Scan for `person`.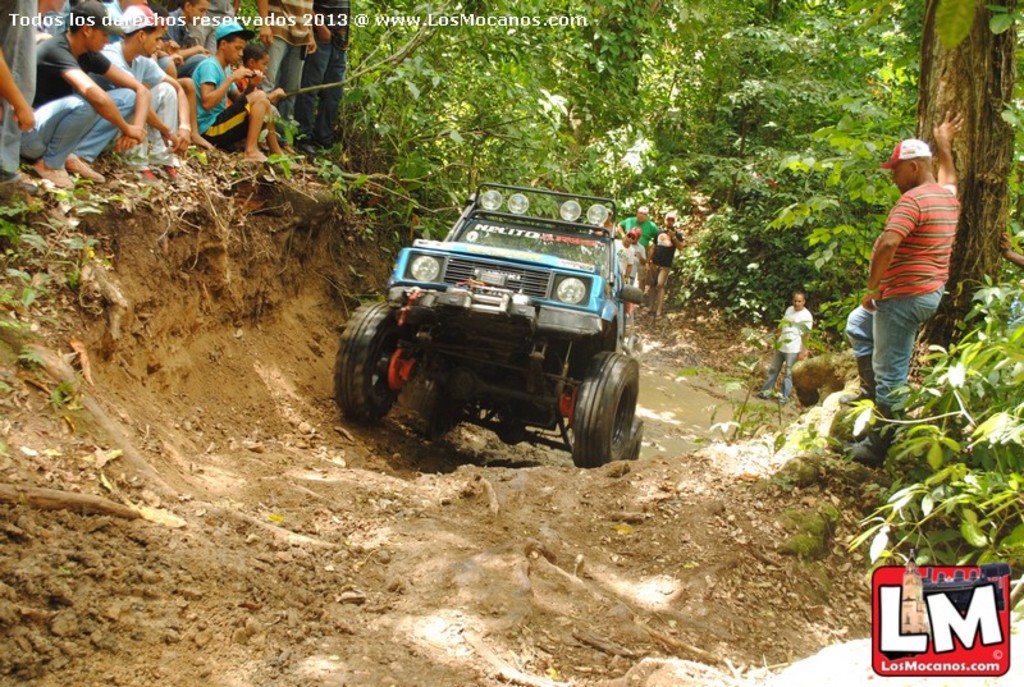
Scan result: BBox(646, 210, 681, 298).
